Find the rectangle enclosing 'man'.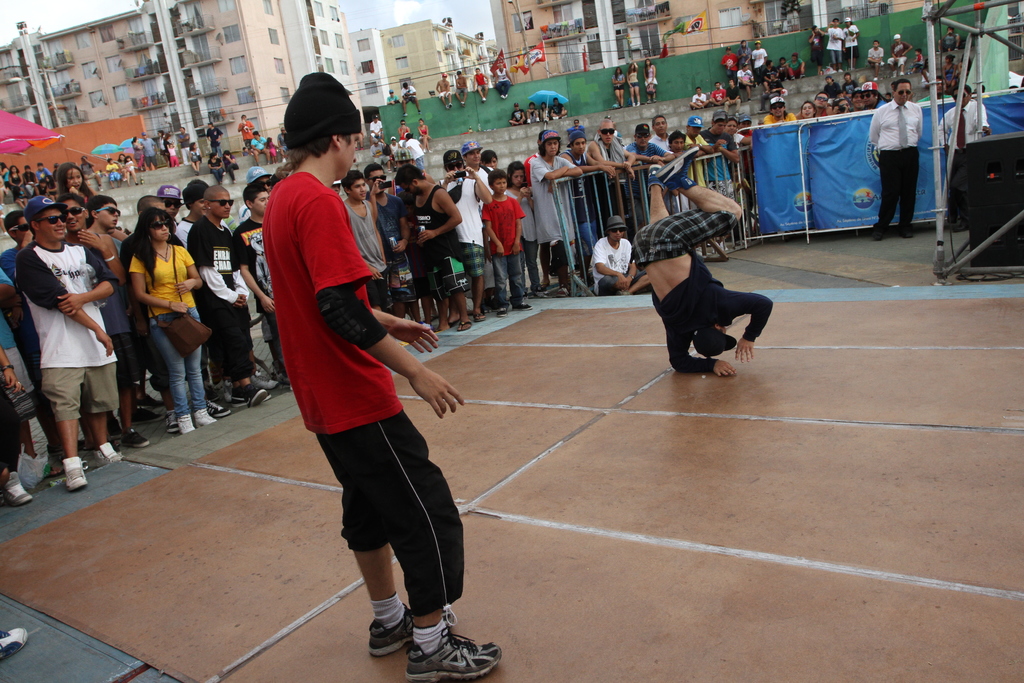
<region>177, 126, 191, 164</region>.
